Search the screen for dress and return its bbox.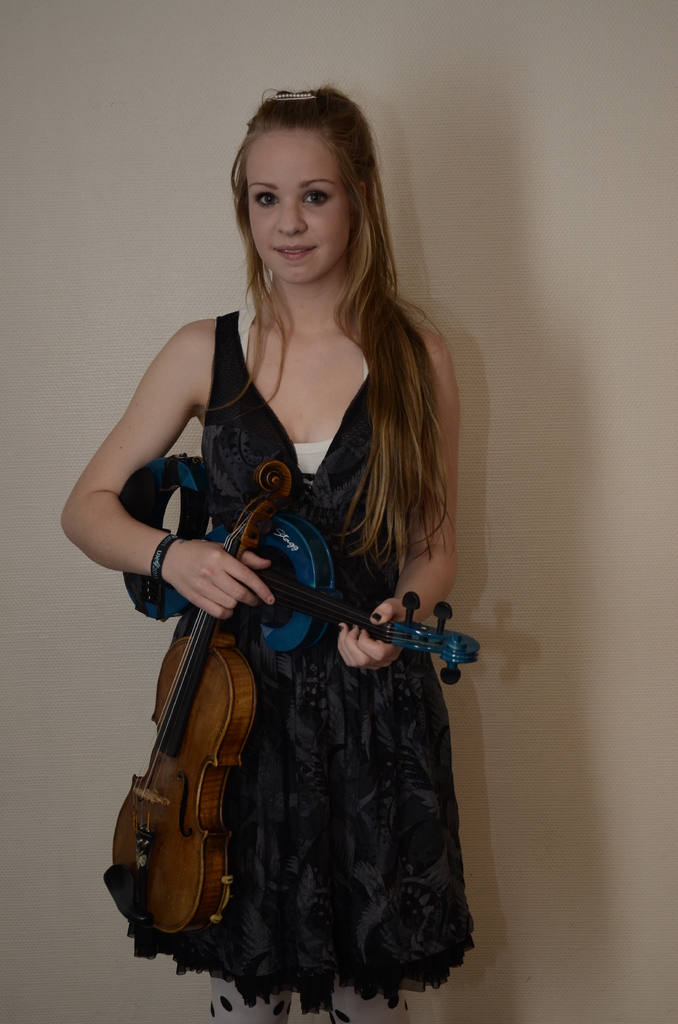
Found: {"left": 161, "top": 310, "right": 482, "bottom": 1015}.
